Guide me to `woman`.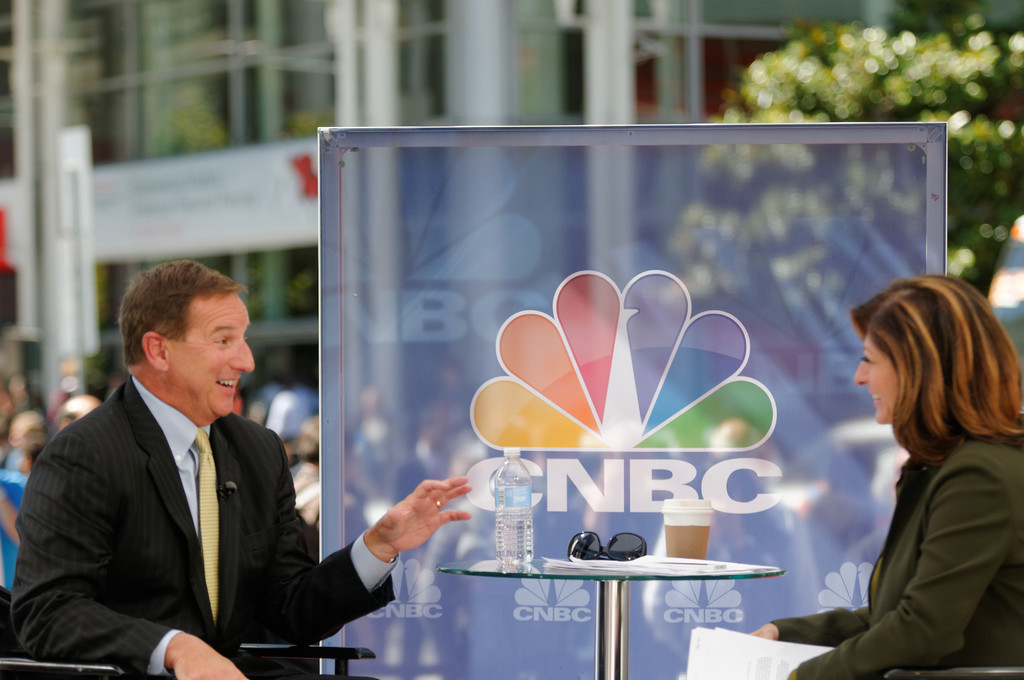
Guidance: bbox(791, 256, 1023, 663).
